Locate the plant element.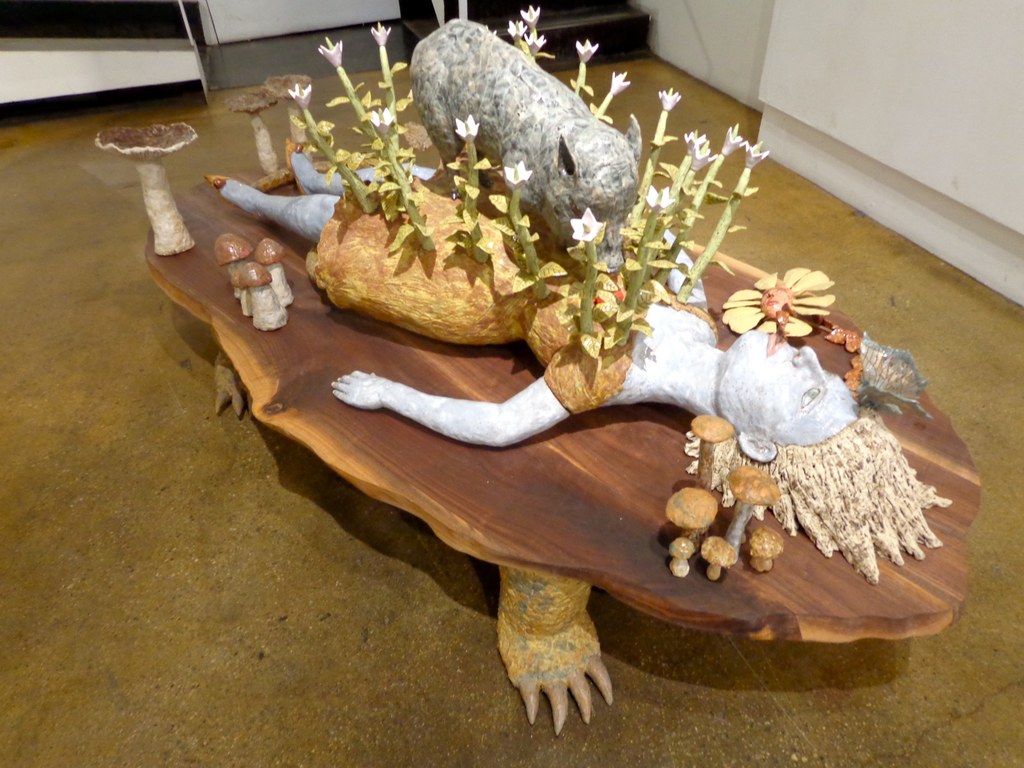
Element bbox: 492, 154, 571, 298.
